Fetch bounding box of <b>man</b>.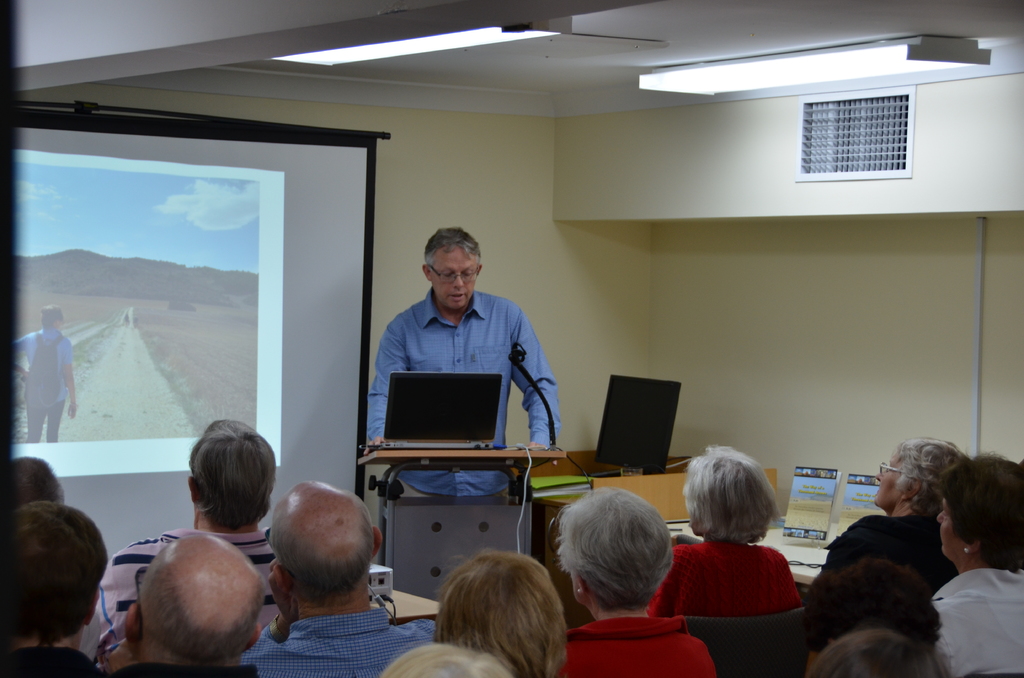
Bbox: select_region(14, 302, 76, 444).
